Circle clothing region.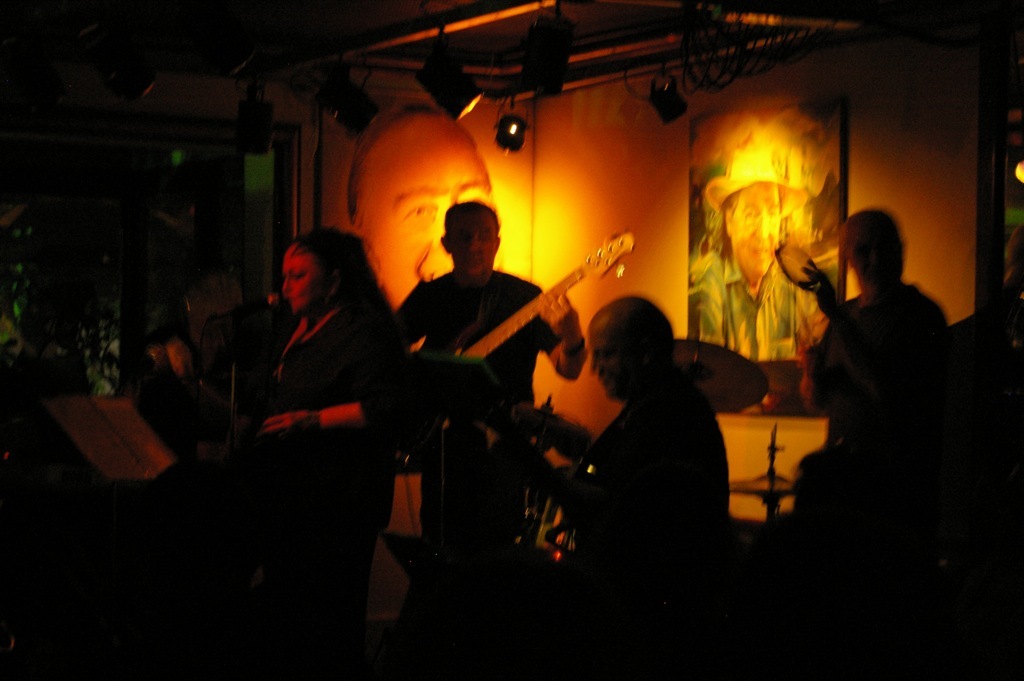
Region: bbox=[396, 269, 567, 555].
